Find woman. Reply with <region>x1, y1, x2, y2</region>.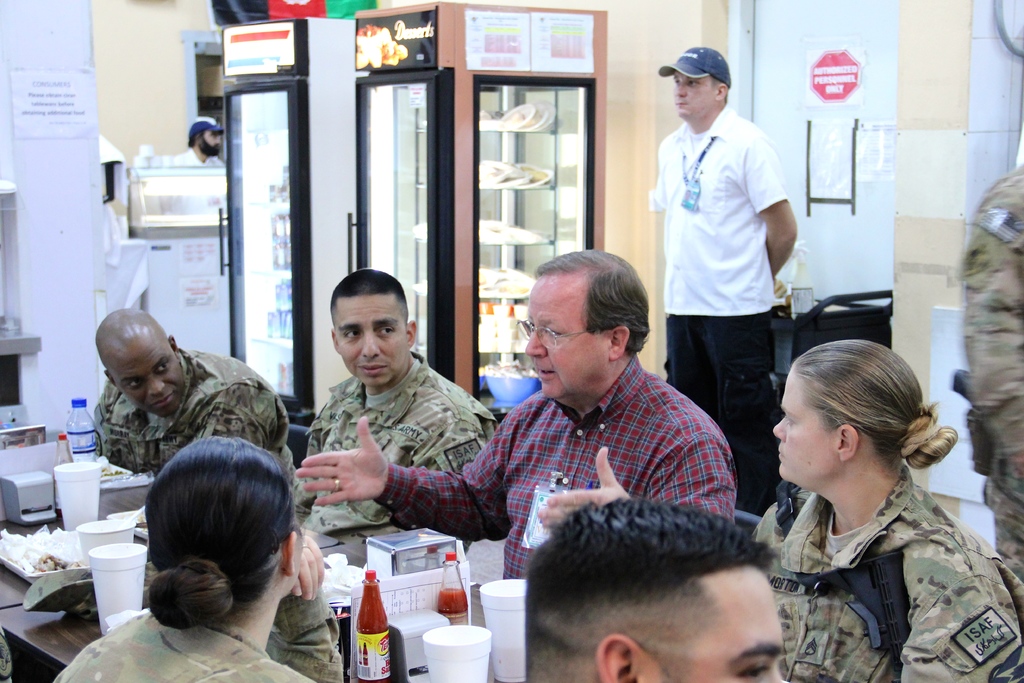
<region>749, 338, 1023, 682</region>.
